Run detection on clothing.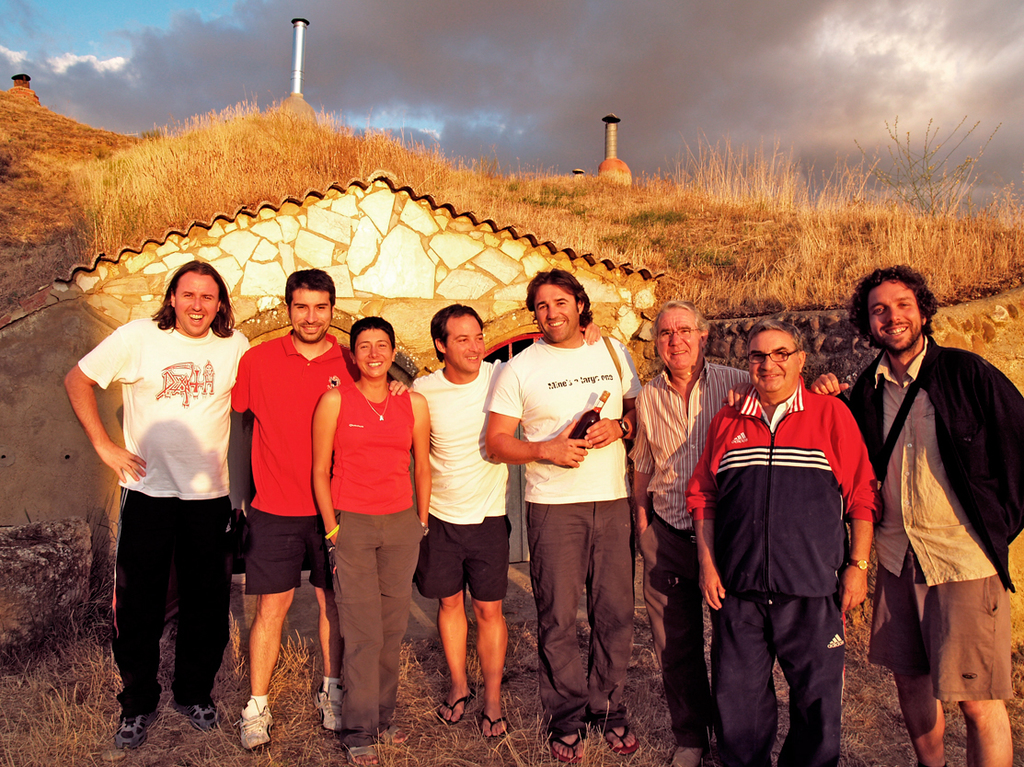
Result: [left=842, top=322, right=1023, bottom=722].
